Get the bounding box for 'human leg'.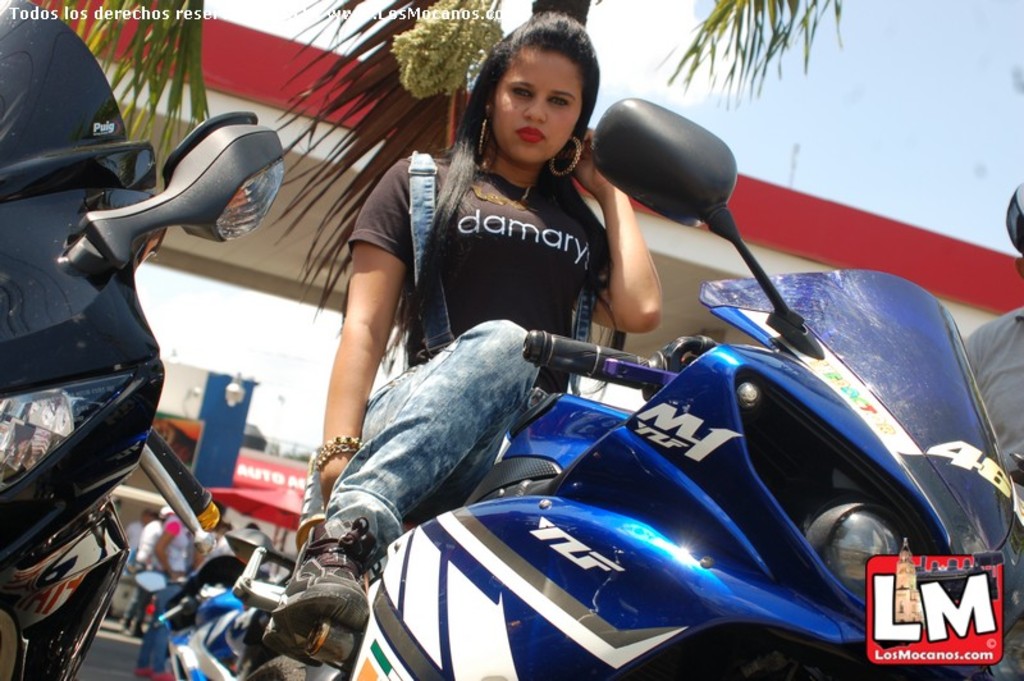
[137, 571, 177, 675].
